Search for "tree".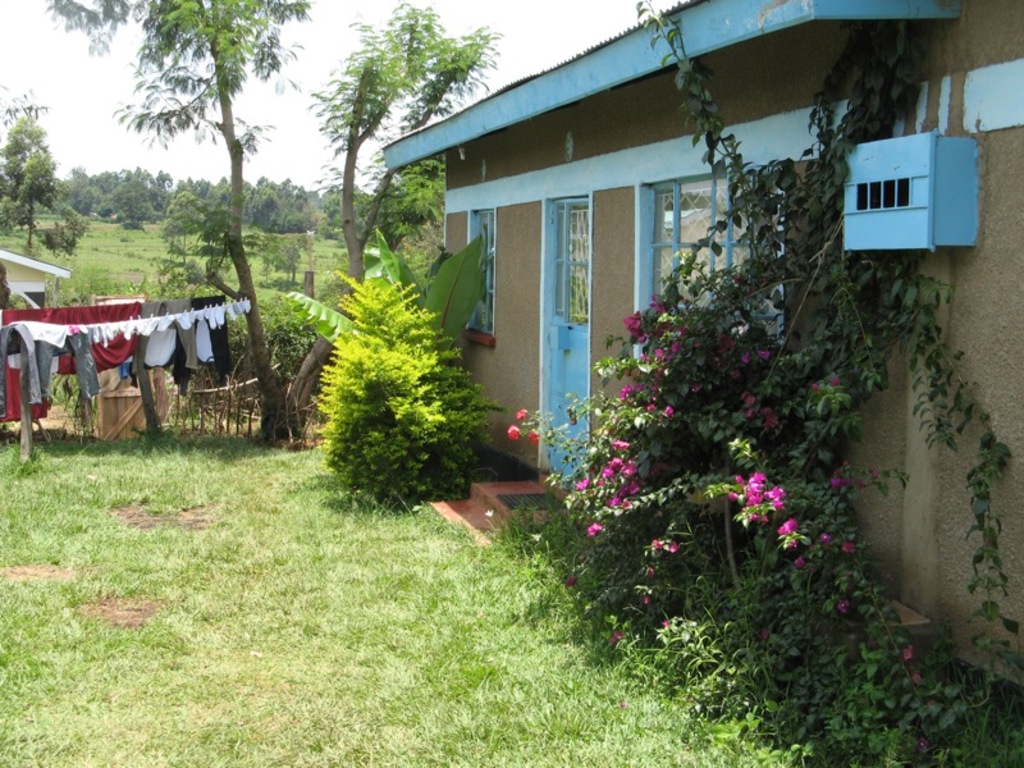
Found at (507, 0, 1023, 765).
